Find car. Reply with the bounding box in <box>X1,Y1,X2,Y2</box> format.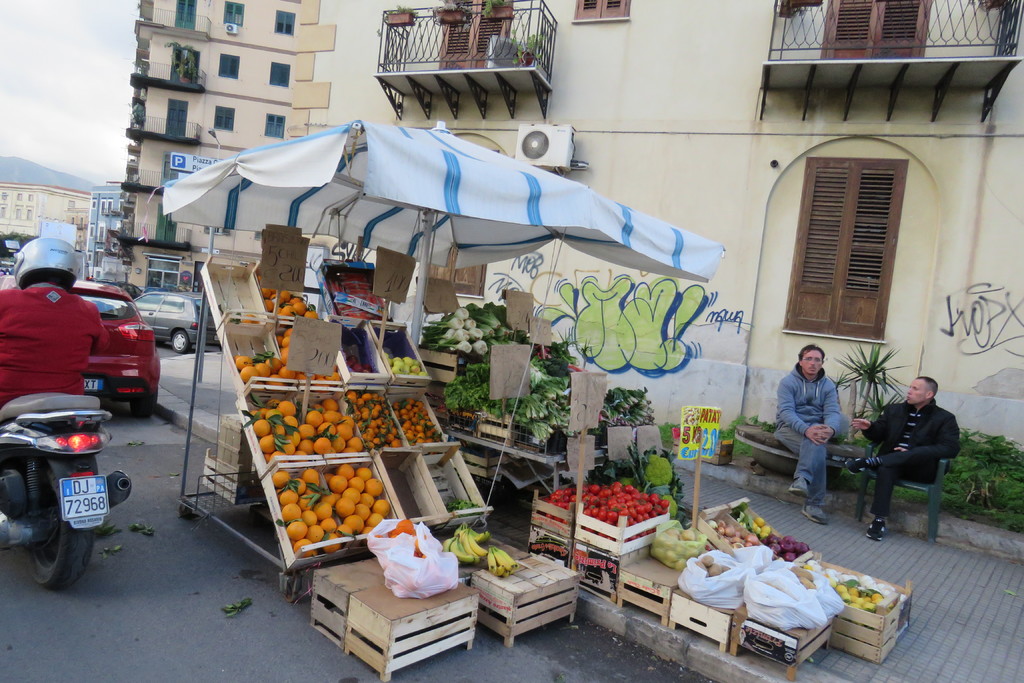
<box>131,292,218,353</box>.
